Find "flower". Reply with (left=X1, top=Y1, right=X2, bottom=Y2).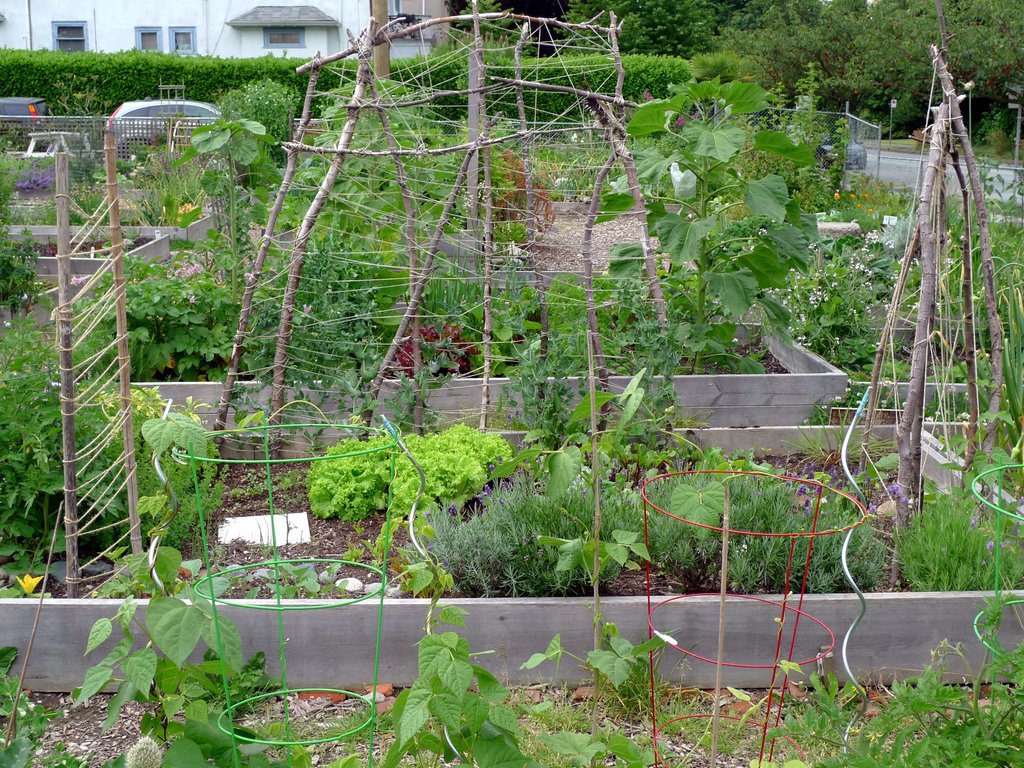
(left=176, top=203, right=189, bottom=221).
